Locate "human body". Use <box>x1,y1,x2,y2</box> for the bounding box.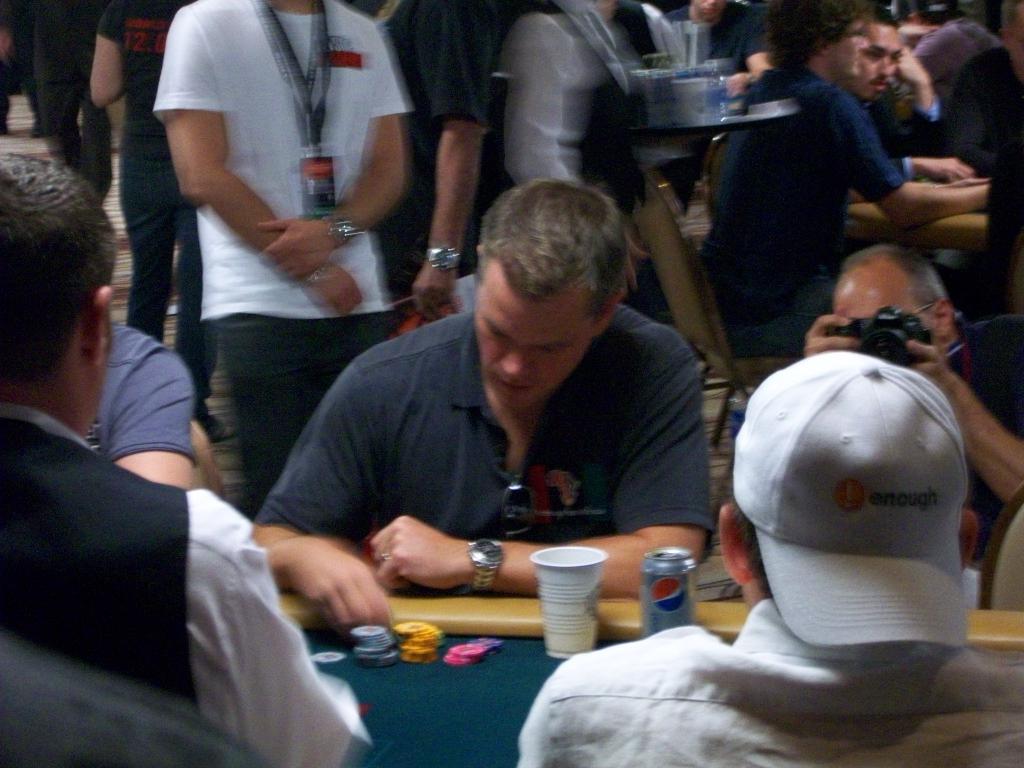
<box>256,86,833,687</box>.
